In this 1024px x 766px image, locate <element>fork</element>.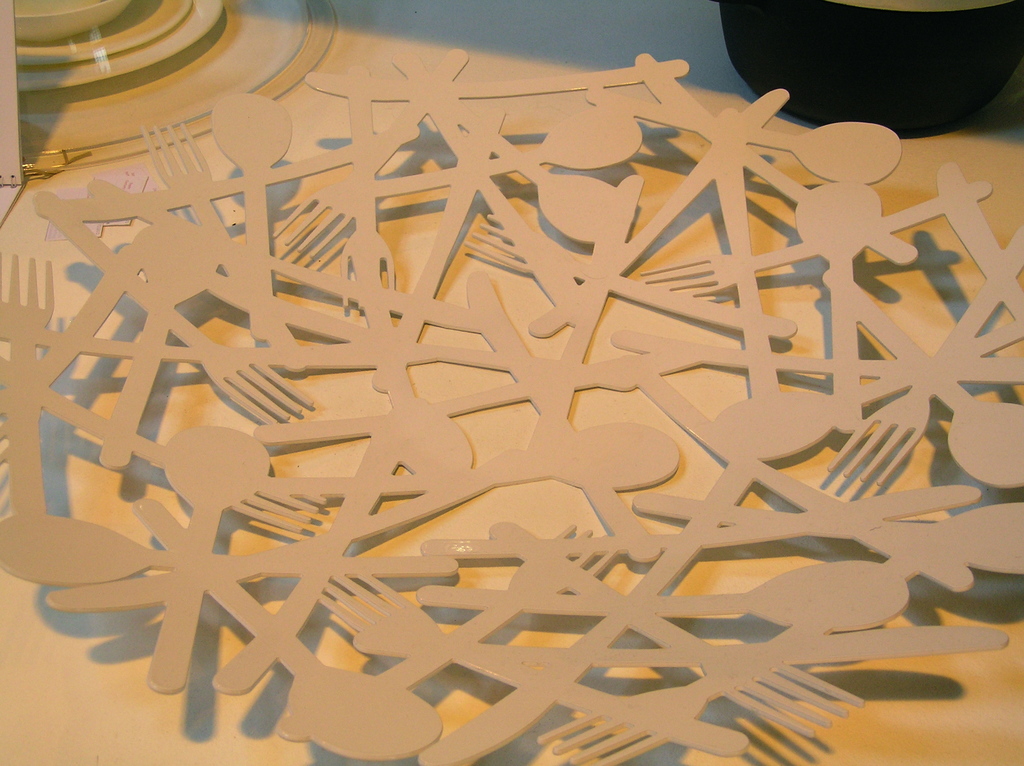
Bounding box: left=641, top=180, right=994, bottom=297.
